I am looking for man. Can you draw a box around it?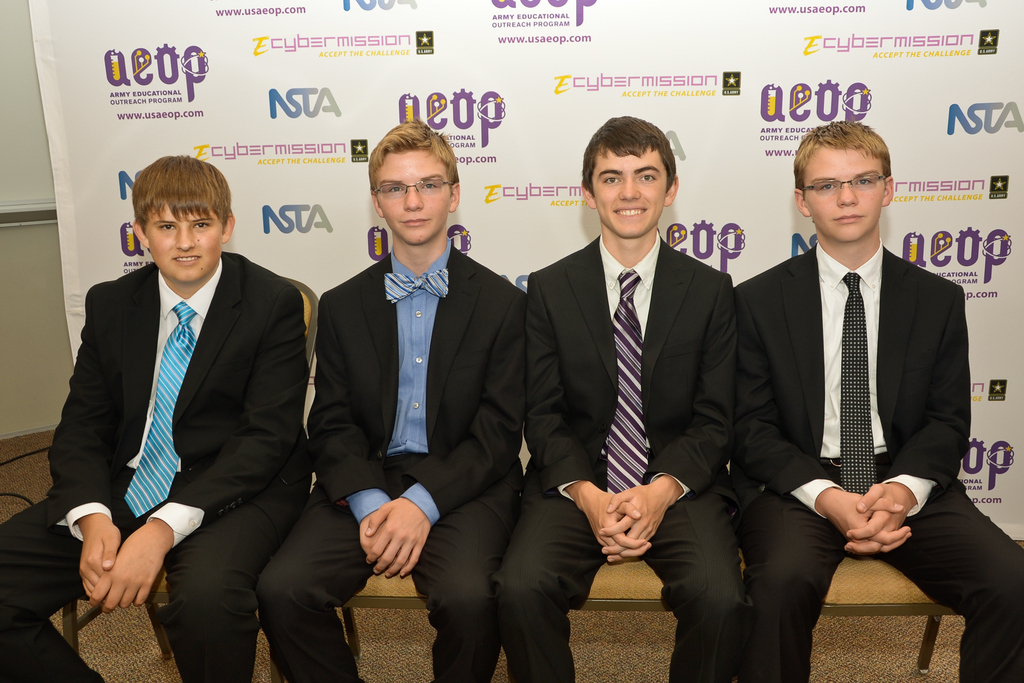
Sure, the bounding box is [left=255, top=117, right=530, bottom=682].
